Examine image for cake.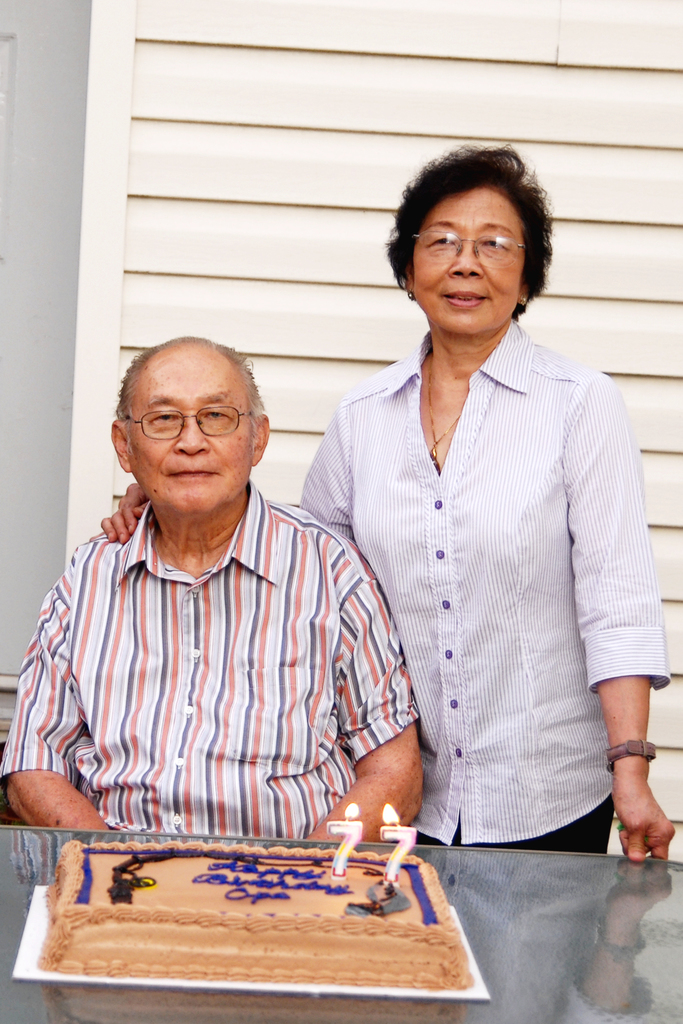
Examination result: BBox(36, 840, 472, 993).
